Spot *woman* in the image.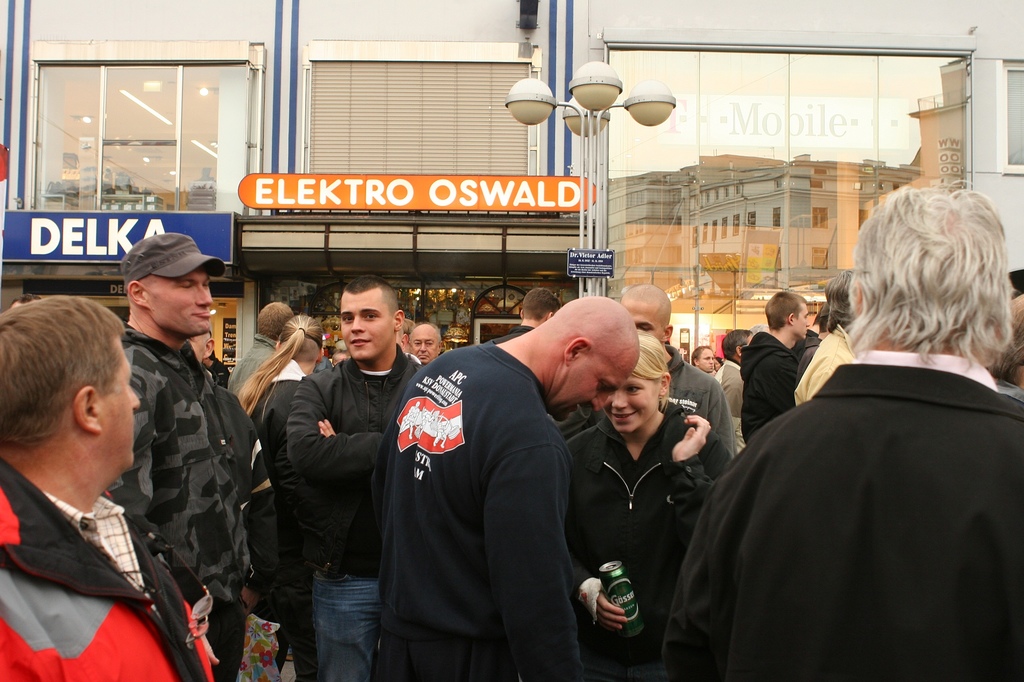
*woman* found at locate(692, 340, 716, 379).
